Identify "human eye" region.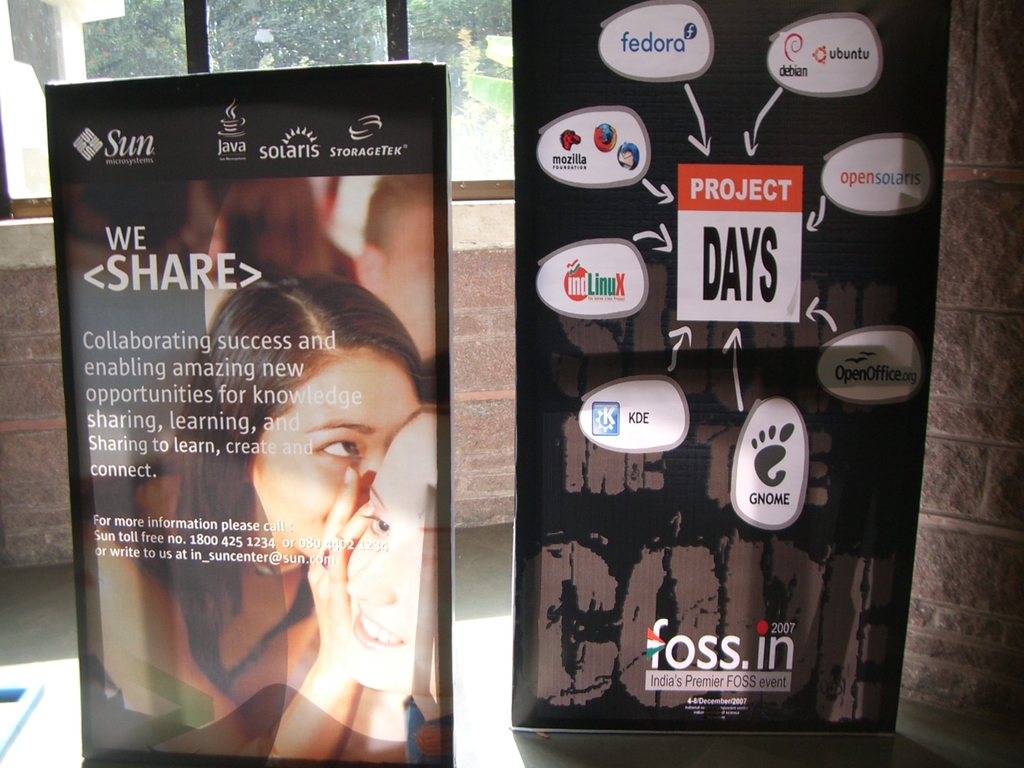
Region: 303:426:371:468.
